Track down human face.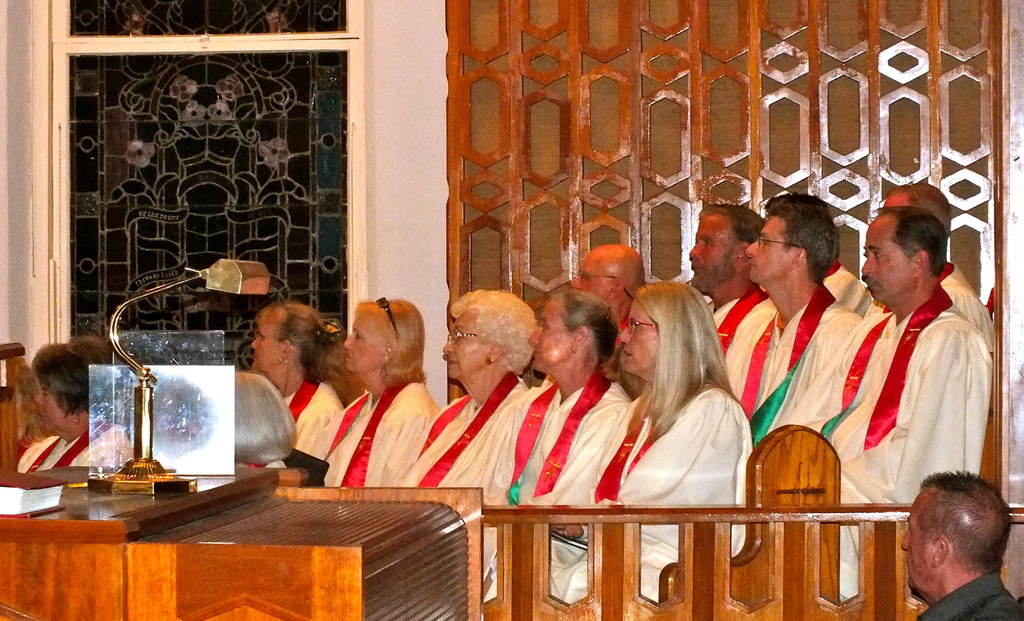
Tracked to x1=863, y1=220, x2=916, y2=302.
